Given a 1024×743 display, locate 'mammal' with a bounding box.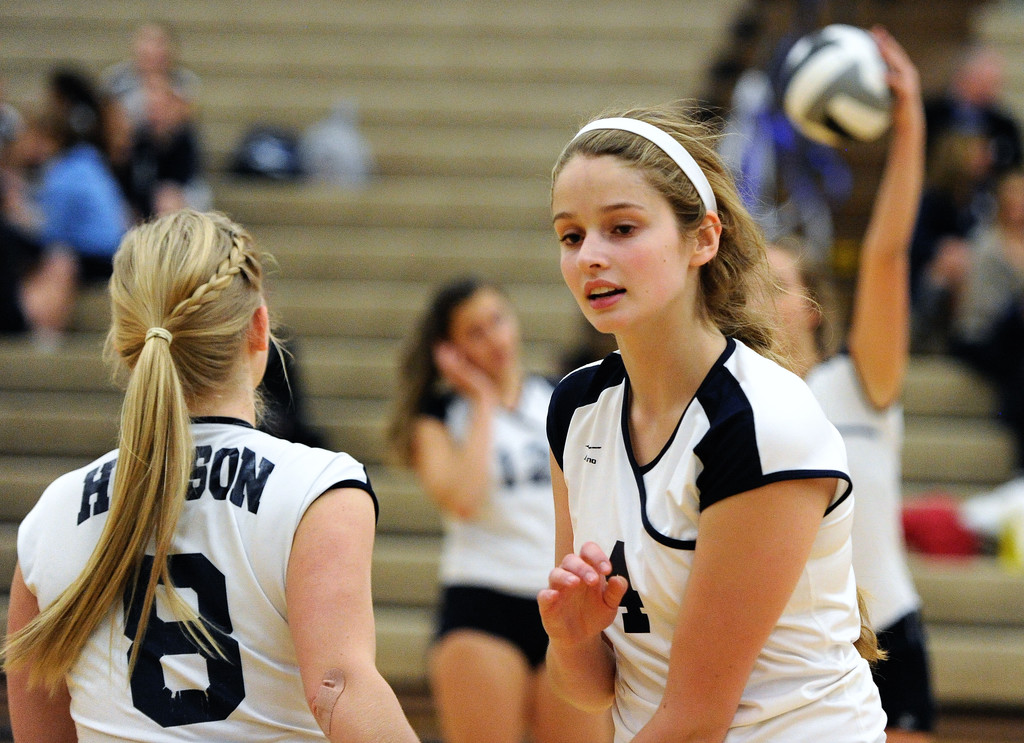
Located: <bbox>381, 274, 611, 742</bbox>.
